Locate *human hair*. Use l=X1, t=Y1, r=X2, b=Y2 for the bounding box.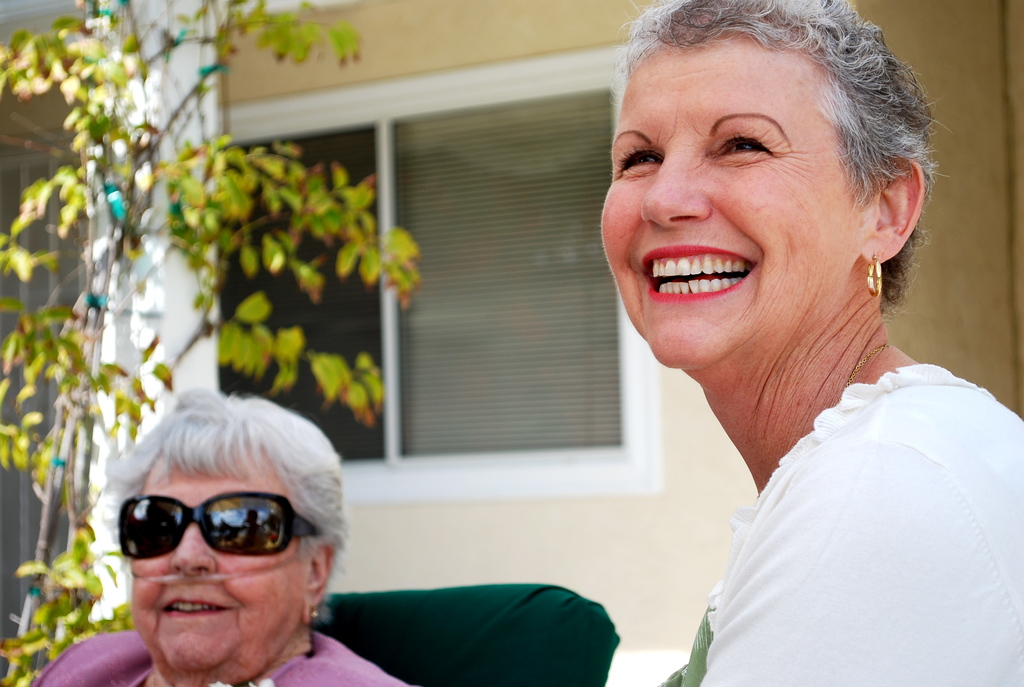
l=112, t=379, r=349, b=615.
